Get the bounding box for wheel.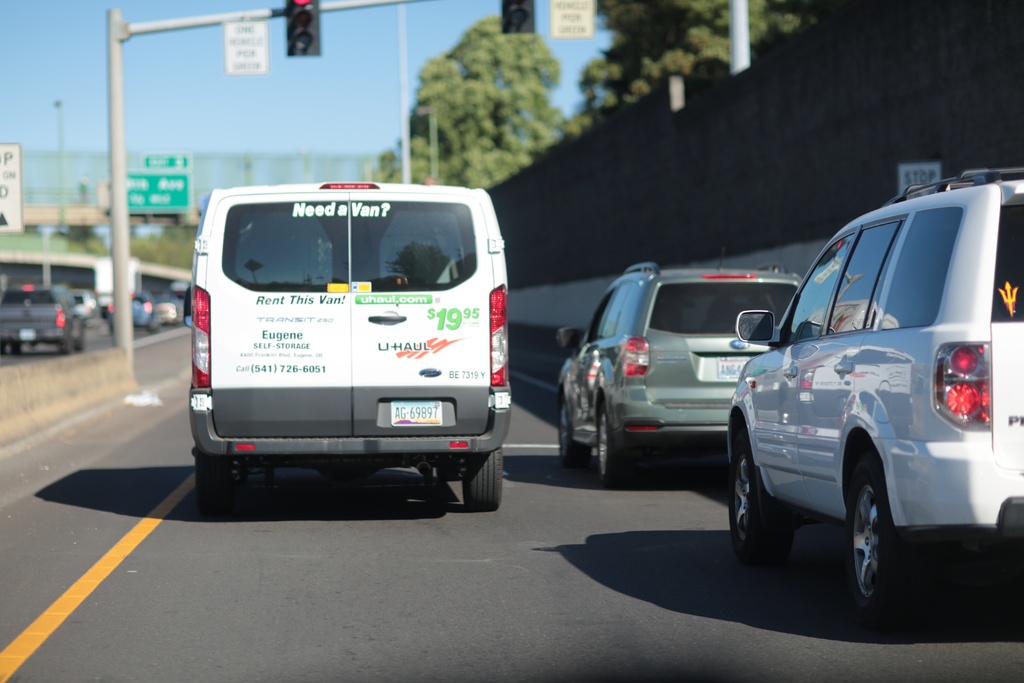
rect(59, 332, 75, 352).
